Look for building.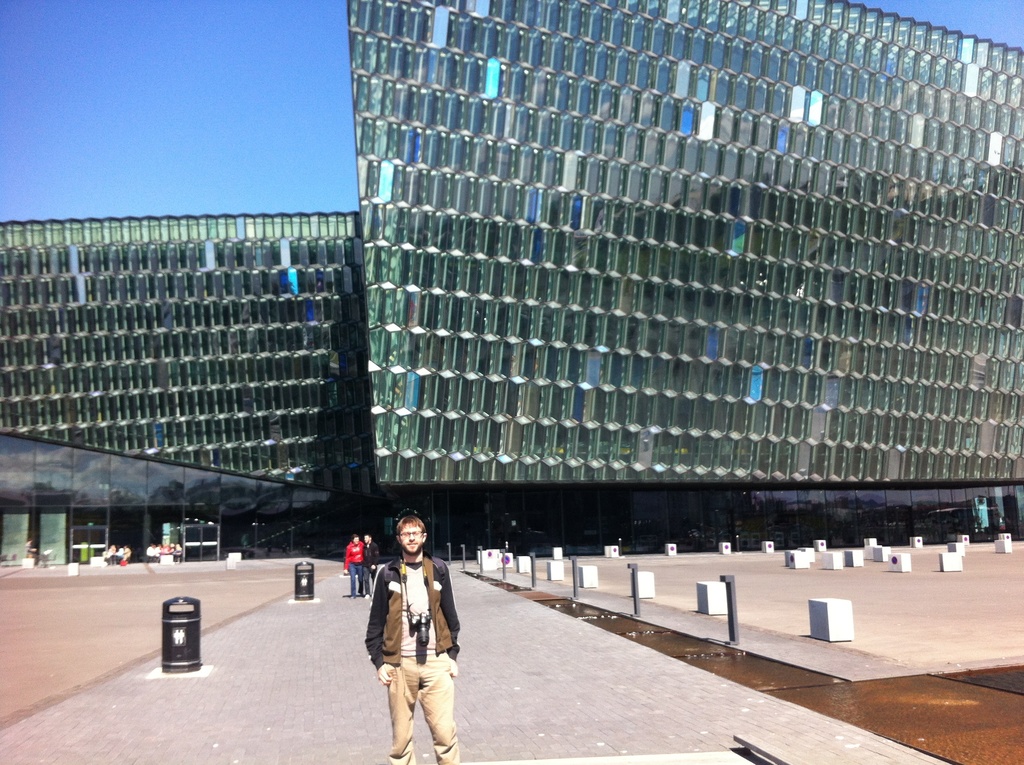
Found: 0, 0, 1023, 560.
